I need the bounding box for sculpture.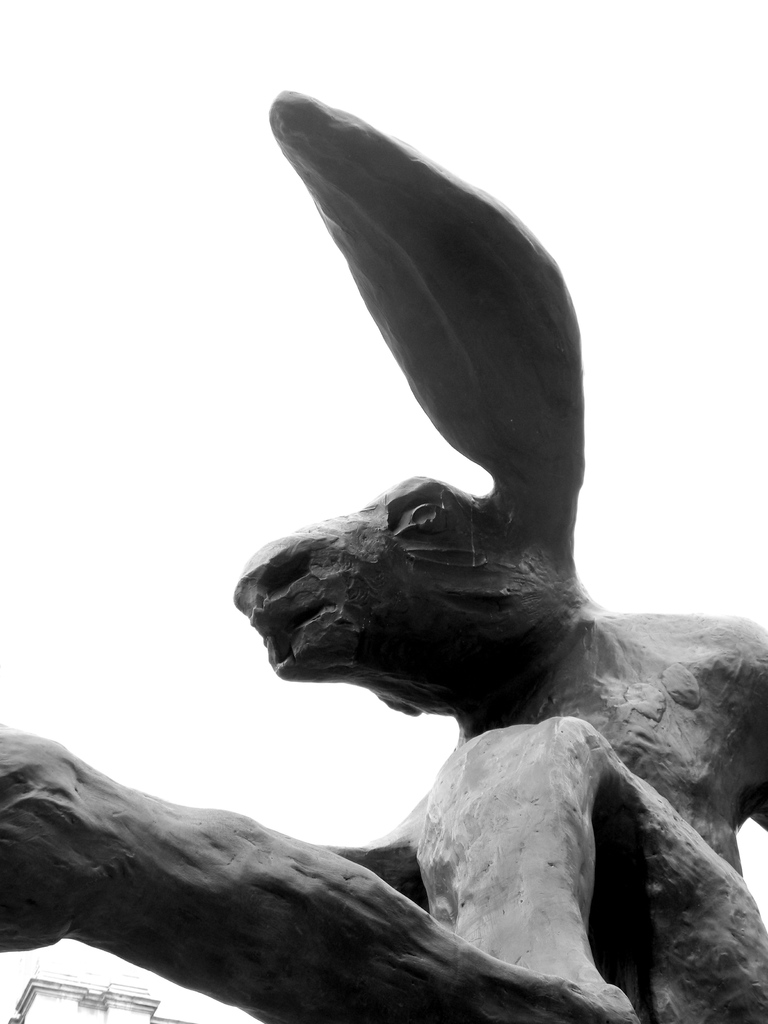
Here it is: region(0, 12, 767, 1023).
